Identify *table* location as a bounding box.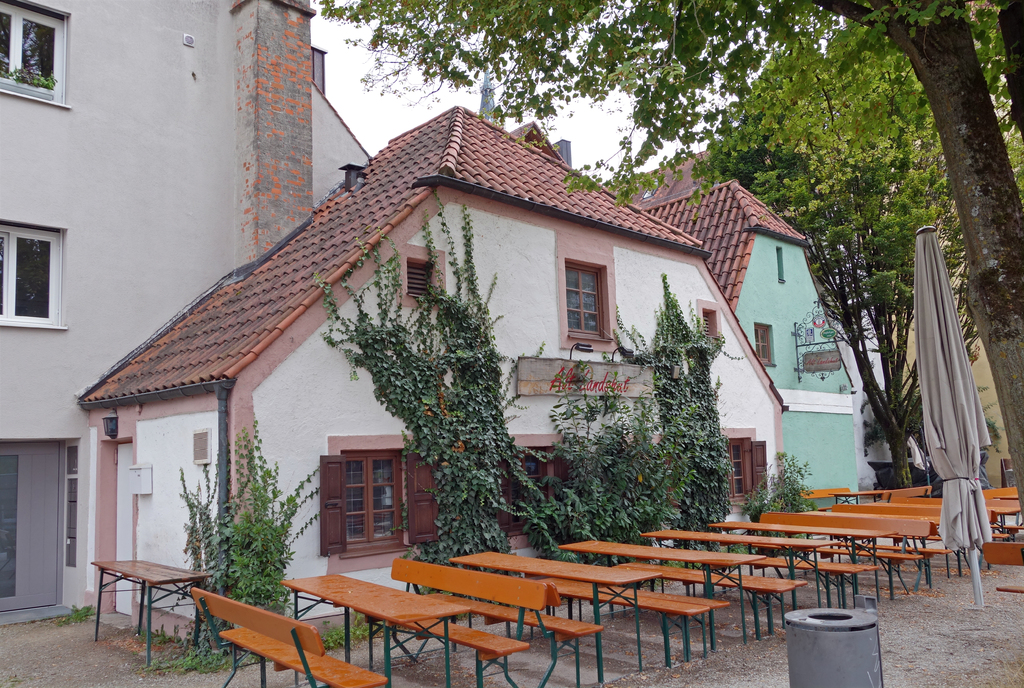
287:573:459:687.
